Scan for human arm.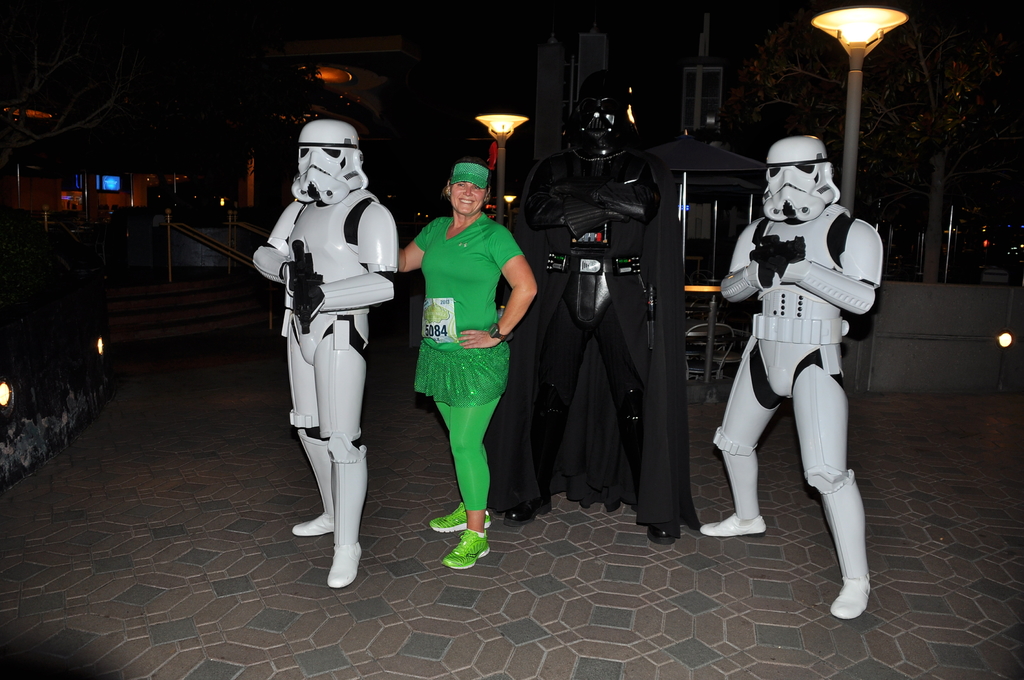
Scan result: <box>513,151,633,230</box>.
